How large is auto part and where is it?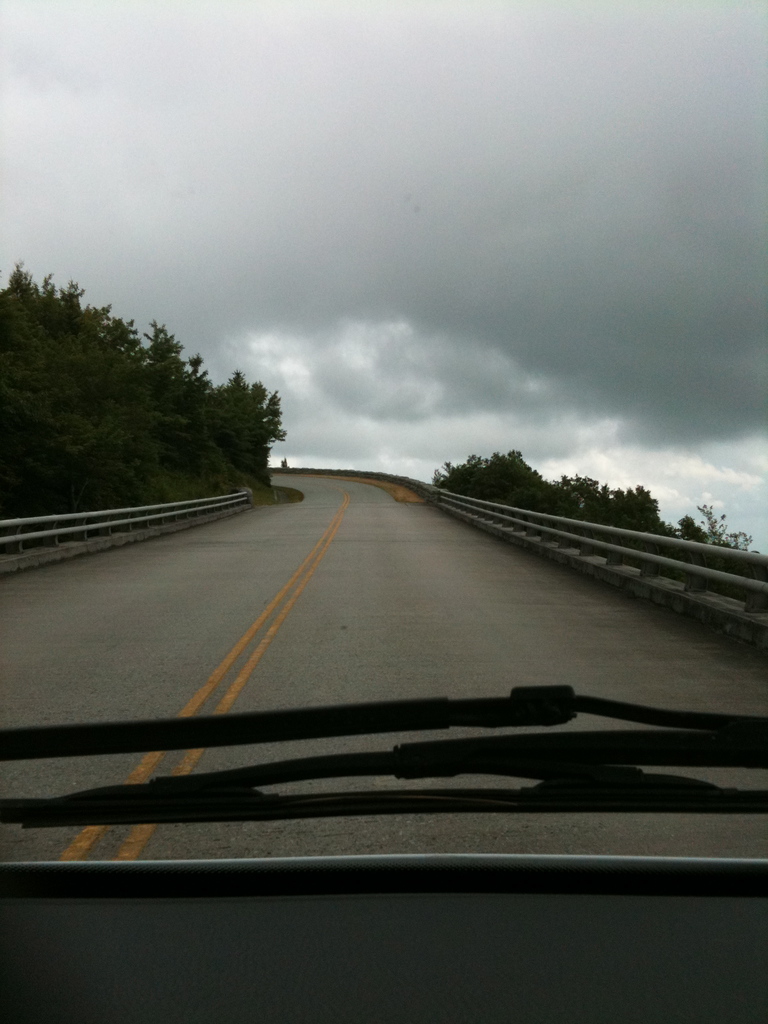
Bounding box: box(1, 857, 767, 1023).
